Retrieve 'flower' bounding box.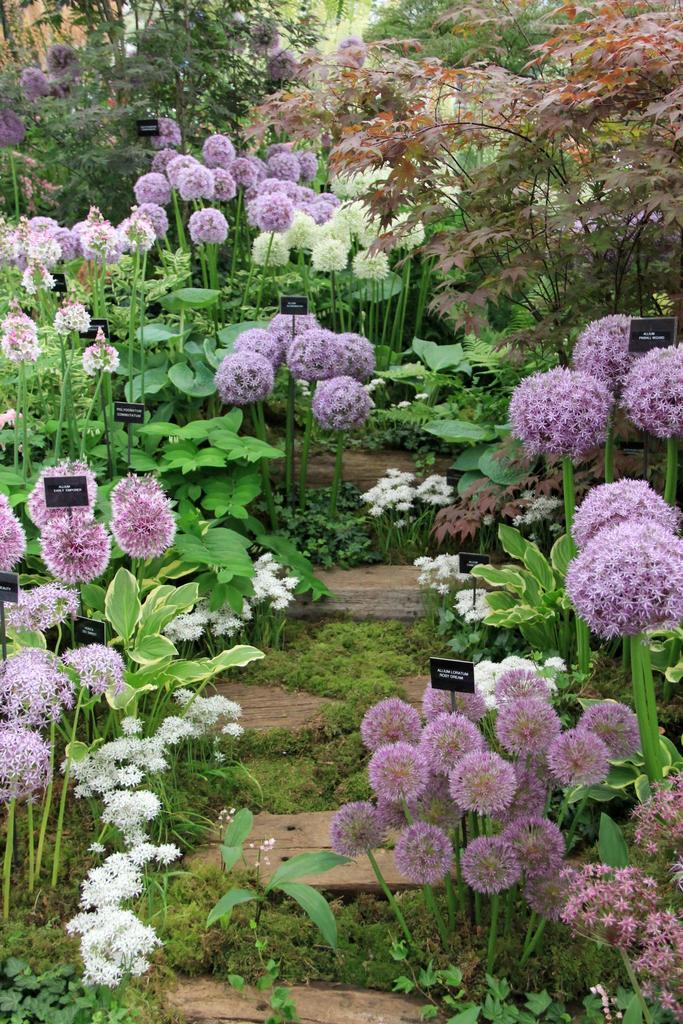
Bounding box: <bbox>567, 308, 632, 397</bbox>.
